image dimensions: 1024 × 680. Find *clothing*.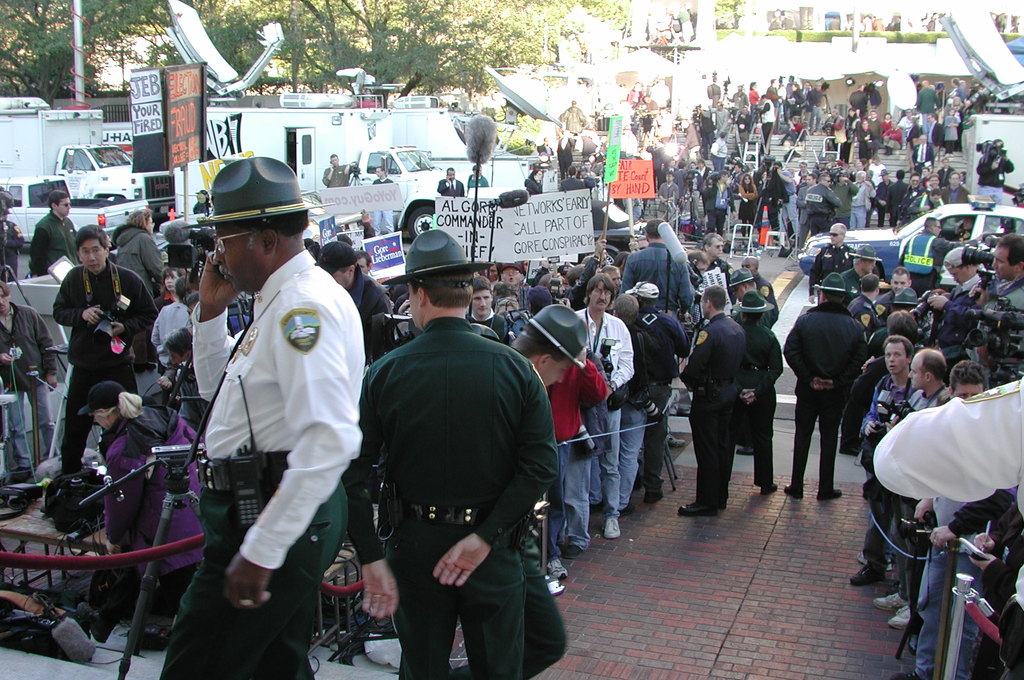
[x1=779, y1=307, x2=872, y2=487].
